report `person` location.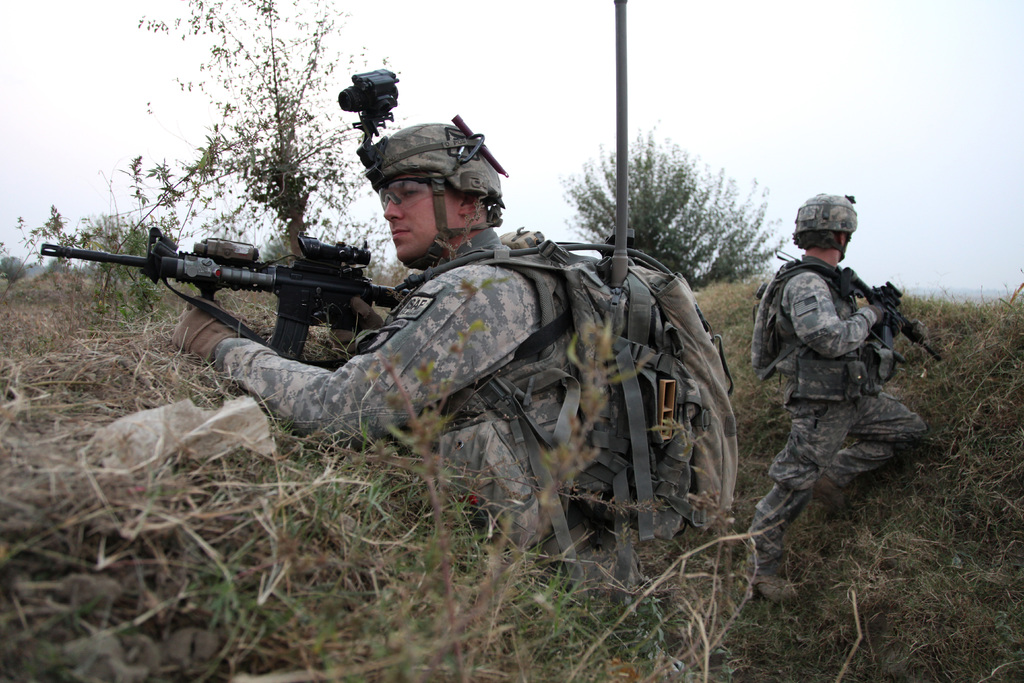
Report: <bbox>762, 194, 921, 582</bbox>.
